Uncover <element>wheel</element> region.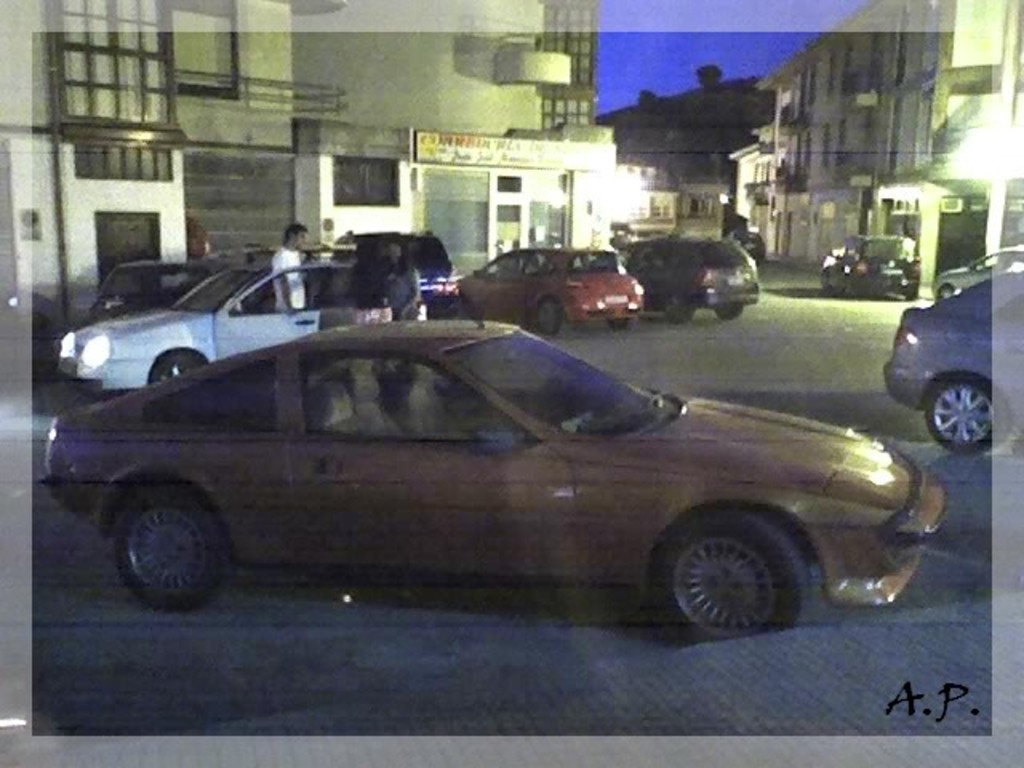
Uncovered: x1=534, y1=296, x2=568, y2=338.
